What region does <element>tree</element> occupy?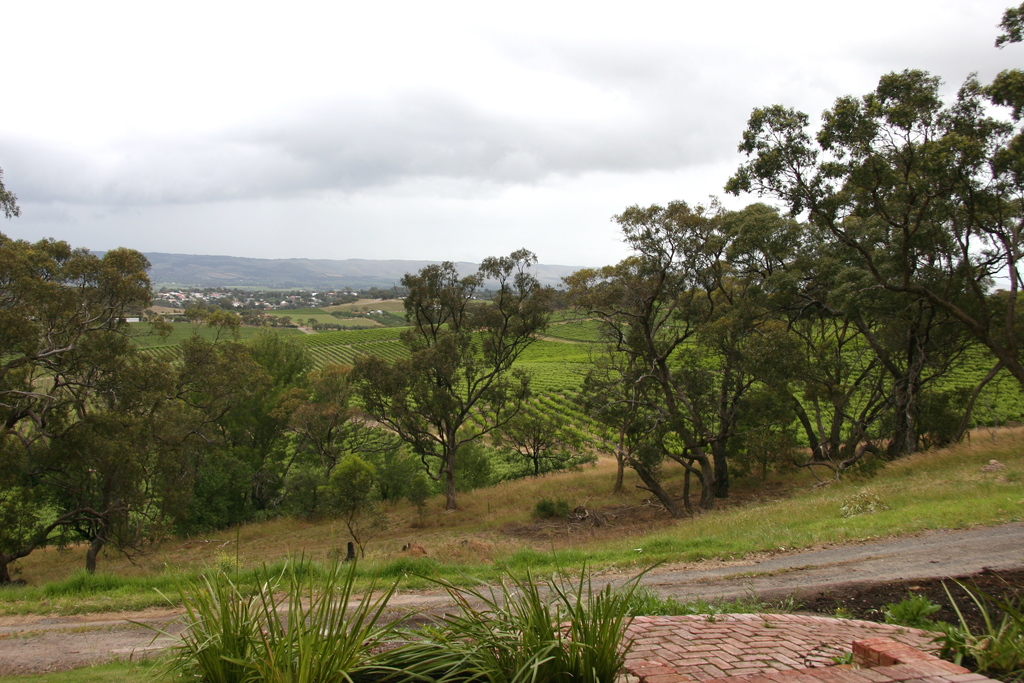
714, 0, 1023, 387.
